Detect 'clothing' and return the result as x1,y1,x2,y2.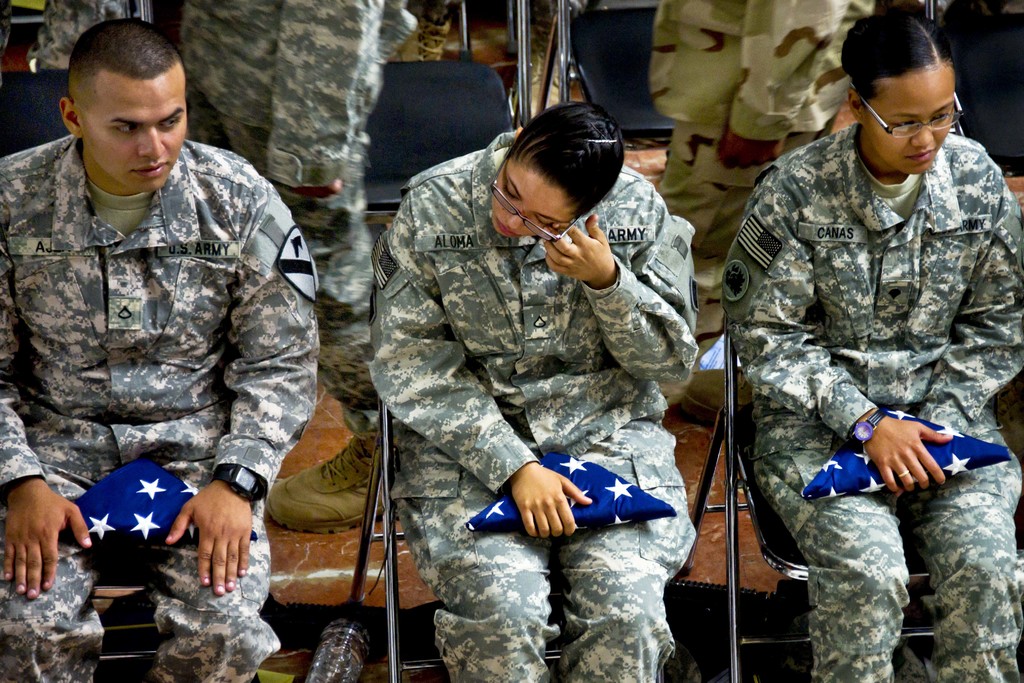
710,125,1023,680.
